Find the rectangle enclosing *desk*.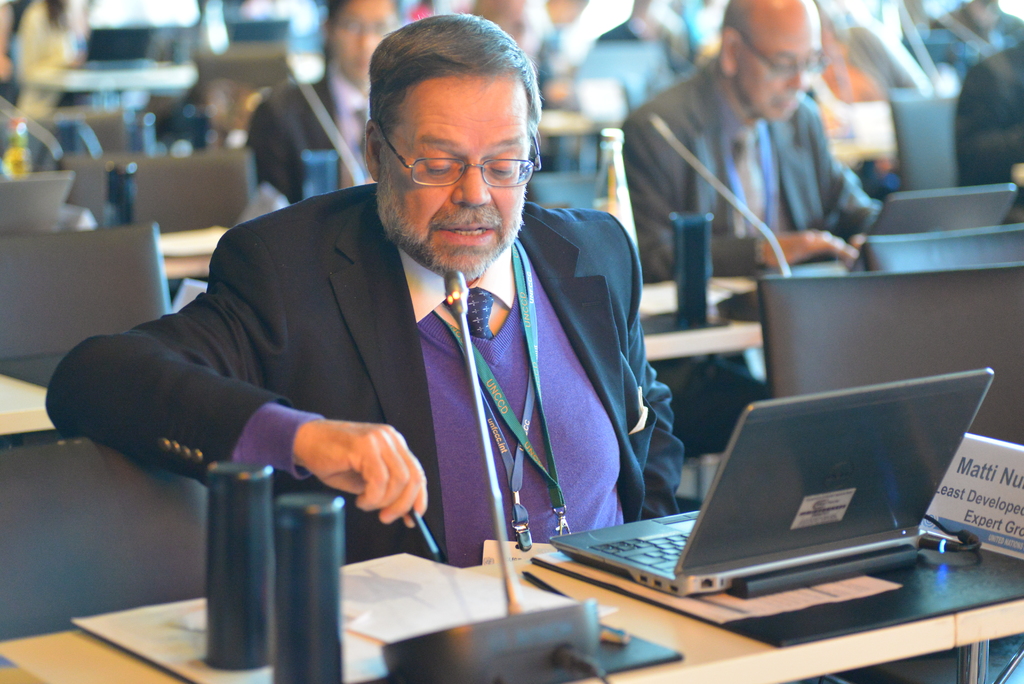
region(469, 399, 1023, 667).
